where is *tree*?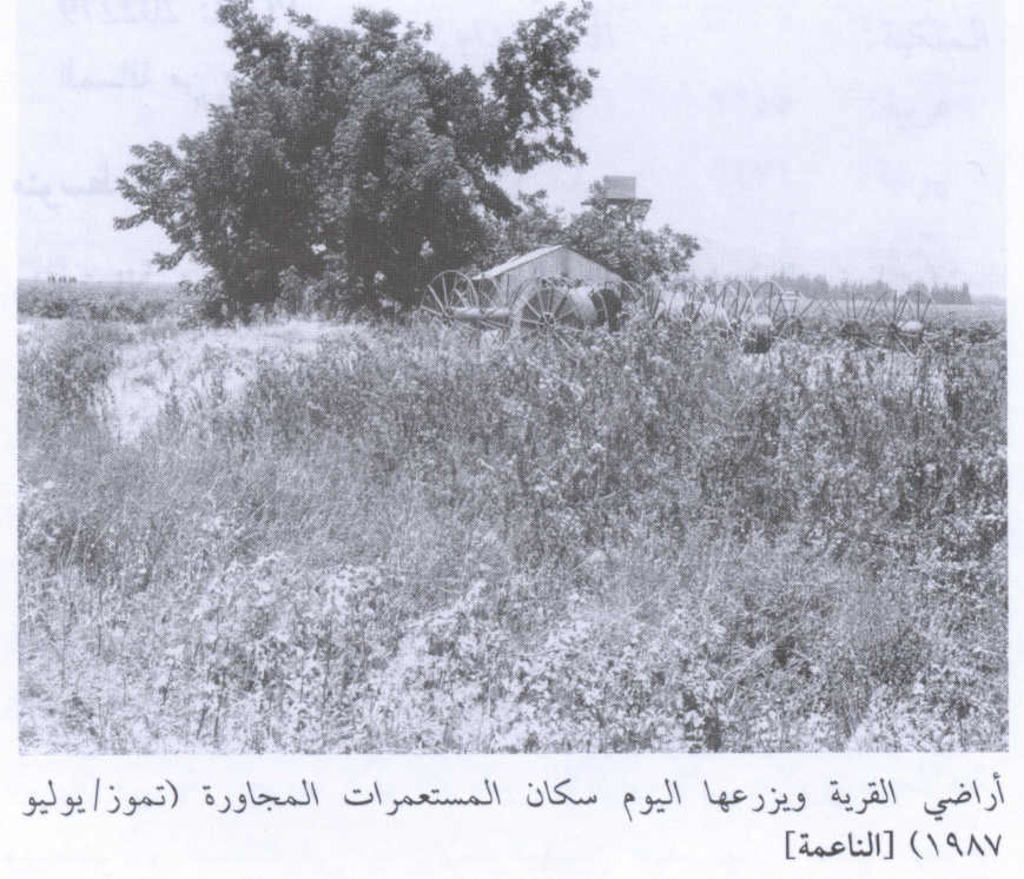
crop(114, 42, 600, 344).
